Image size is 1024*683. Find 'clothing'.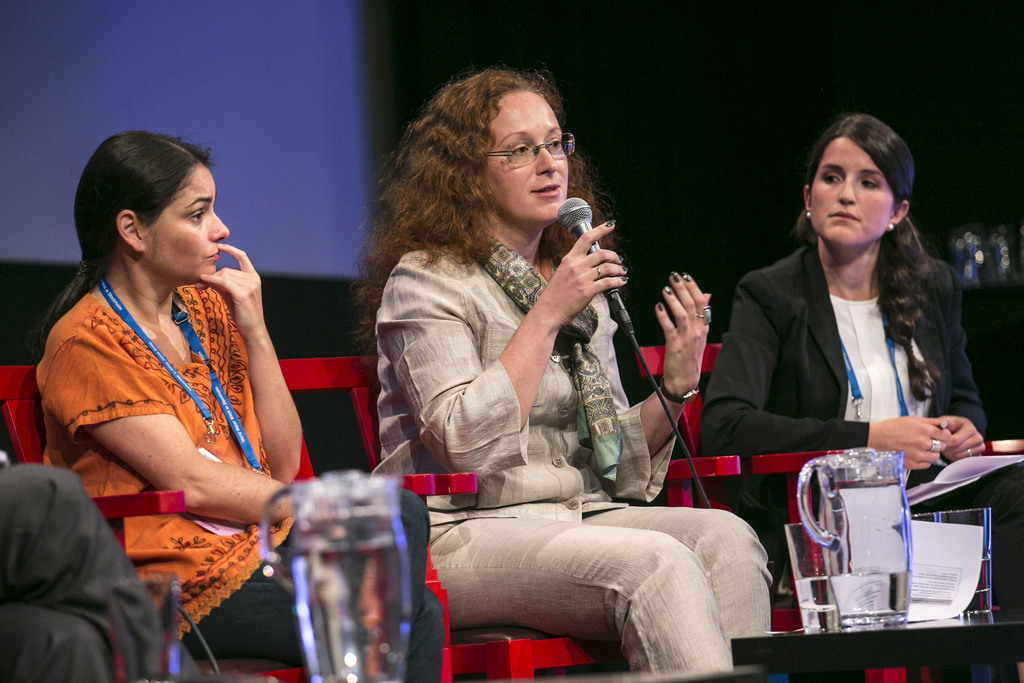
0,465,199,682.
